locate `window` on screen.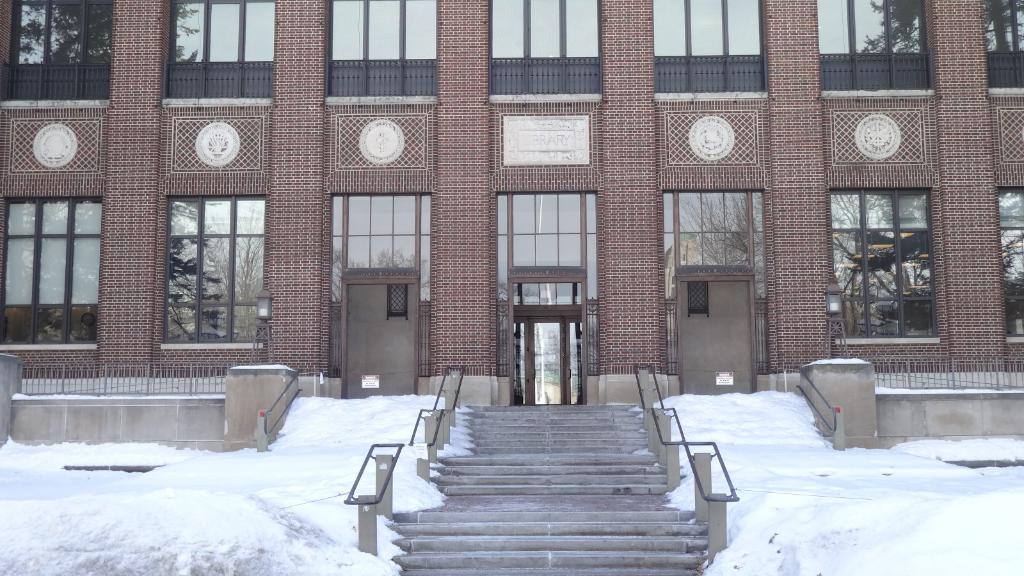
On screen at {"x1": 815, "y1": 0, "x2": 931, "y2": 99}.
